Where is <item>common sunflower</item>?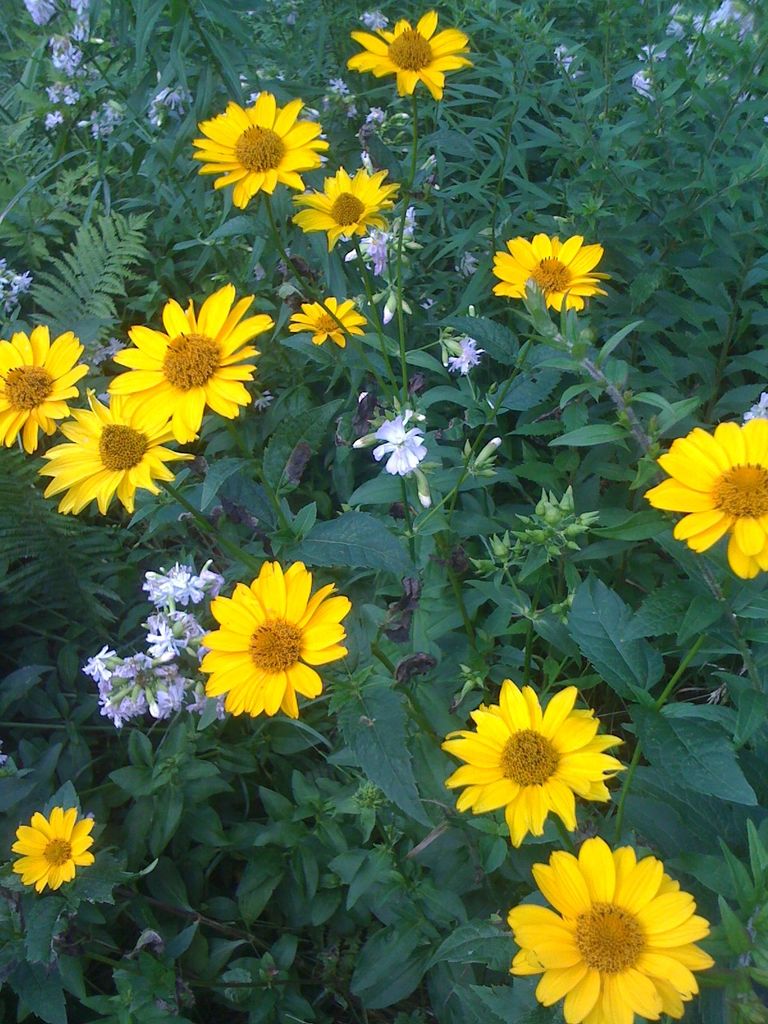
x1=108, y1=280, x2=269, y2=435.
